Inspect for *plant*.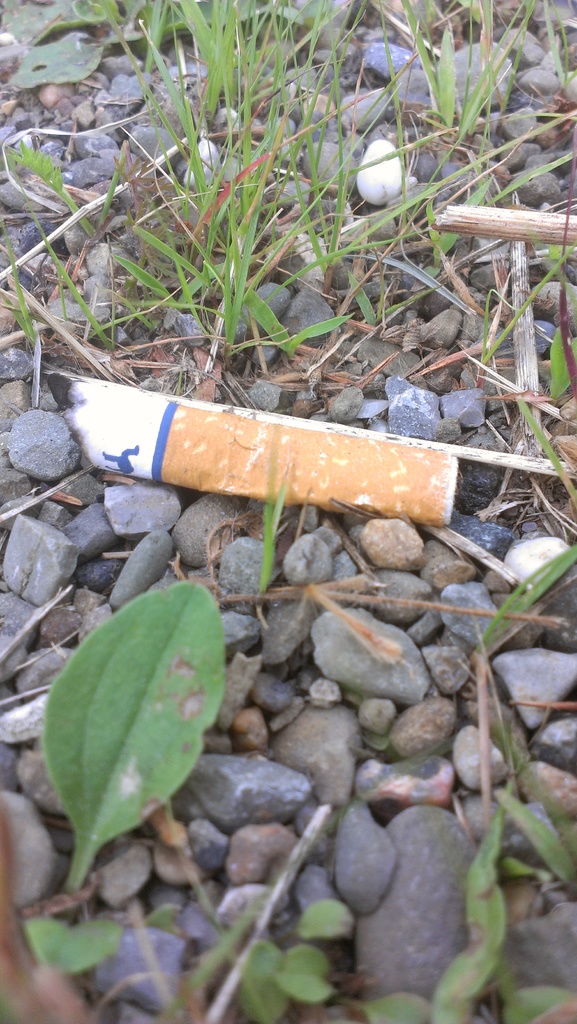
Inspection: <box>0,579,206,980</box>.
